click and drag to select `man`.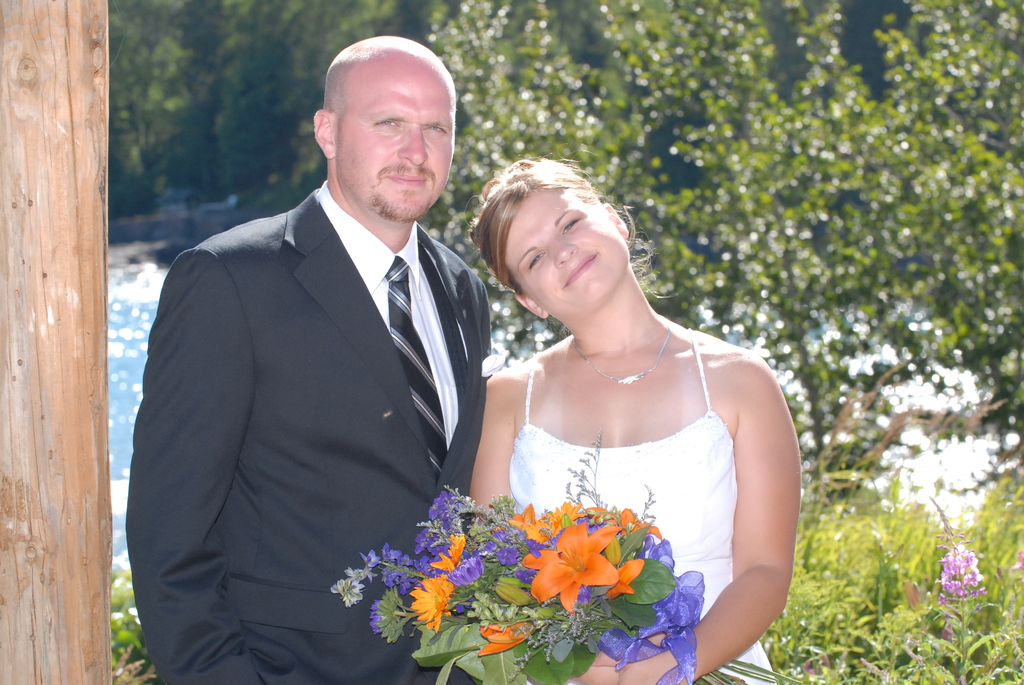
Selection: detection(127, 21, 528, 676).
